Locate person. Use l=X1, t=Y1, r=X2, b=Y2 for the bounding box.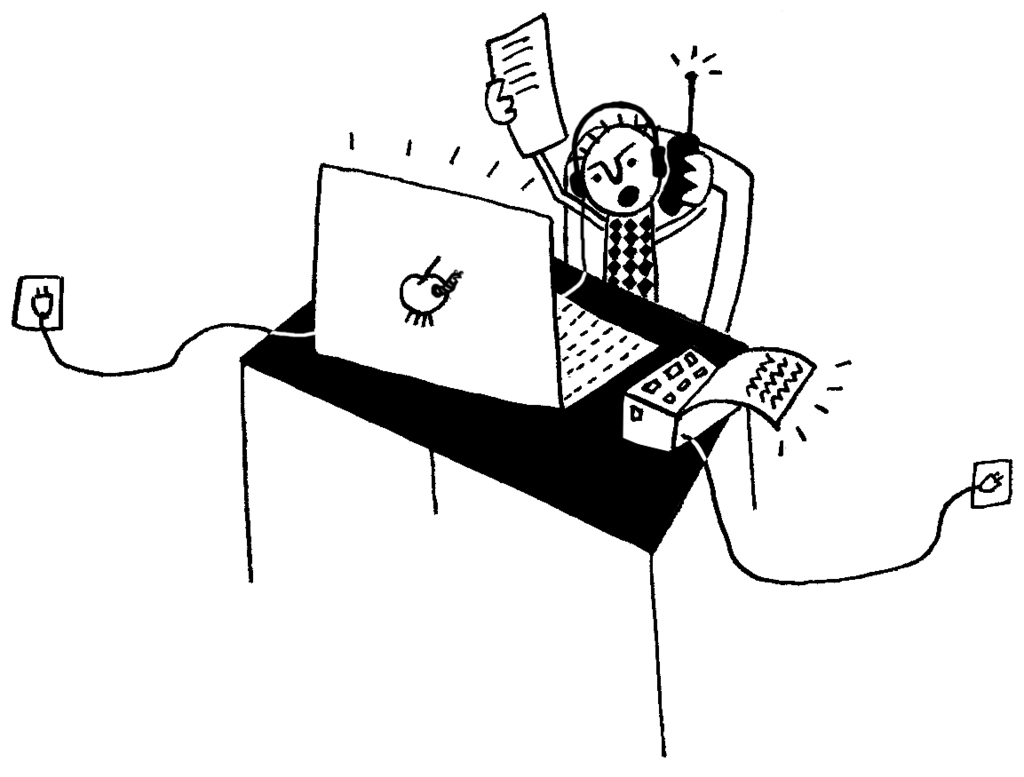
l=526, t=62, r=766, b=346.
